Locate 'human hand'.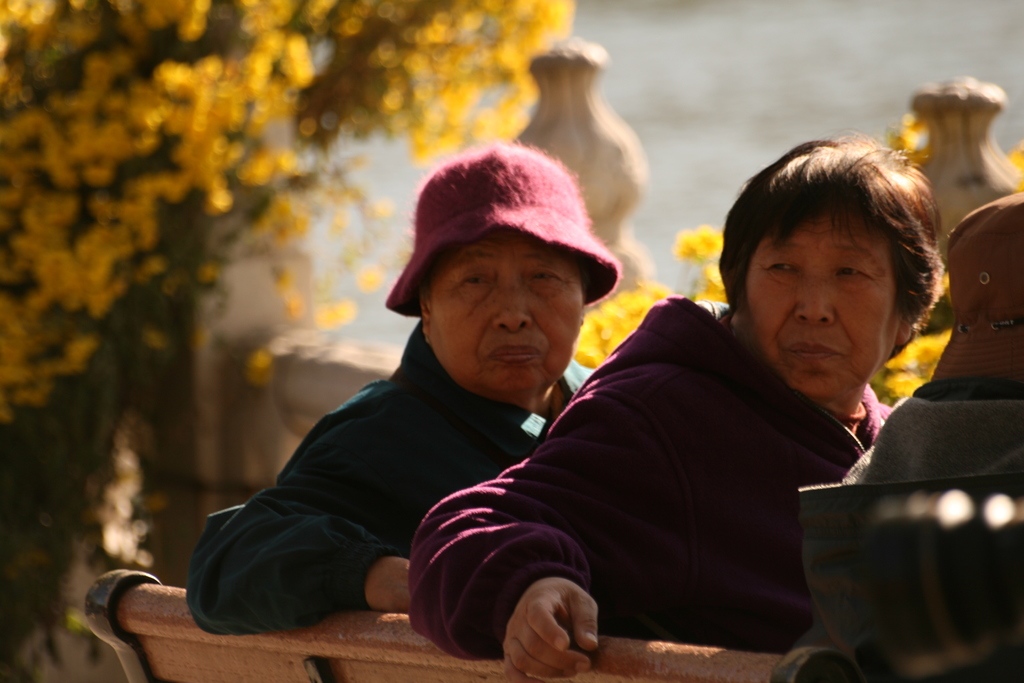
Bounding box: [493,568,622,674].
